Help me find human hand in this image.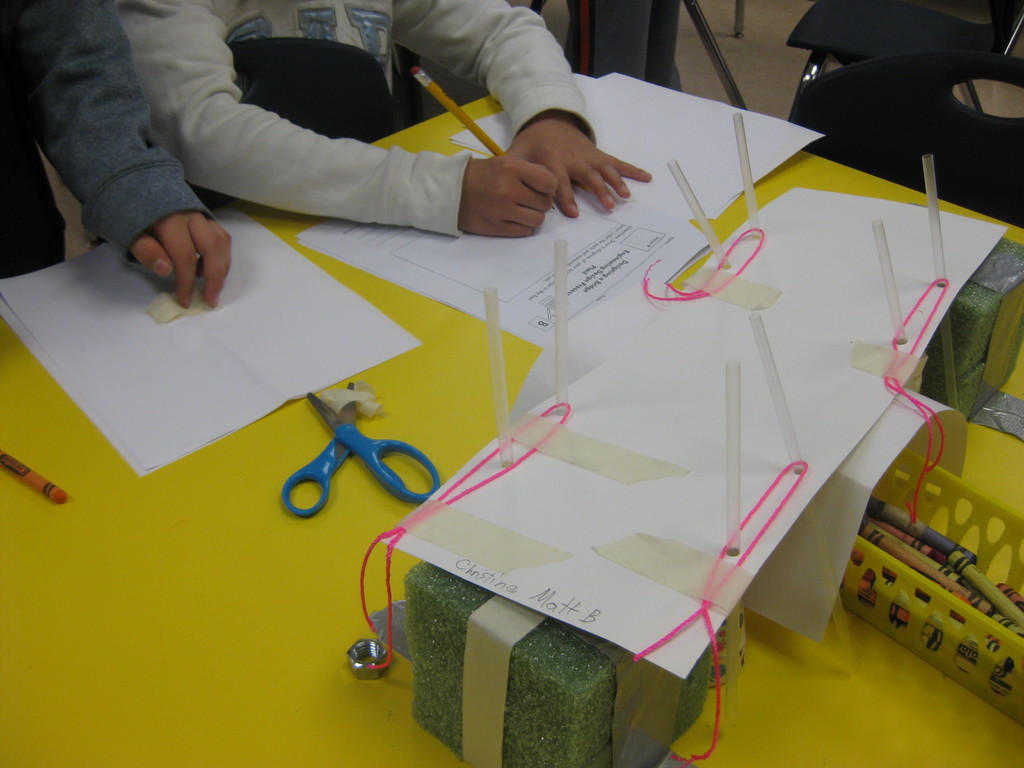
Found it: detection(126, 209, 234, 308).
